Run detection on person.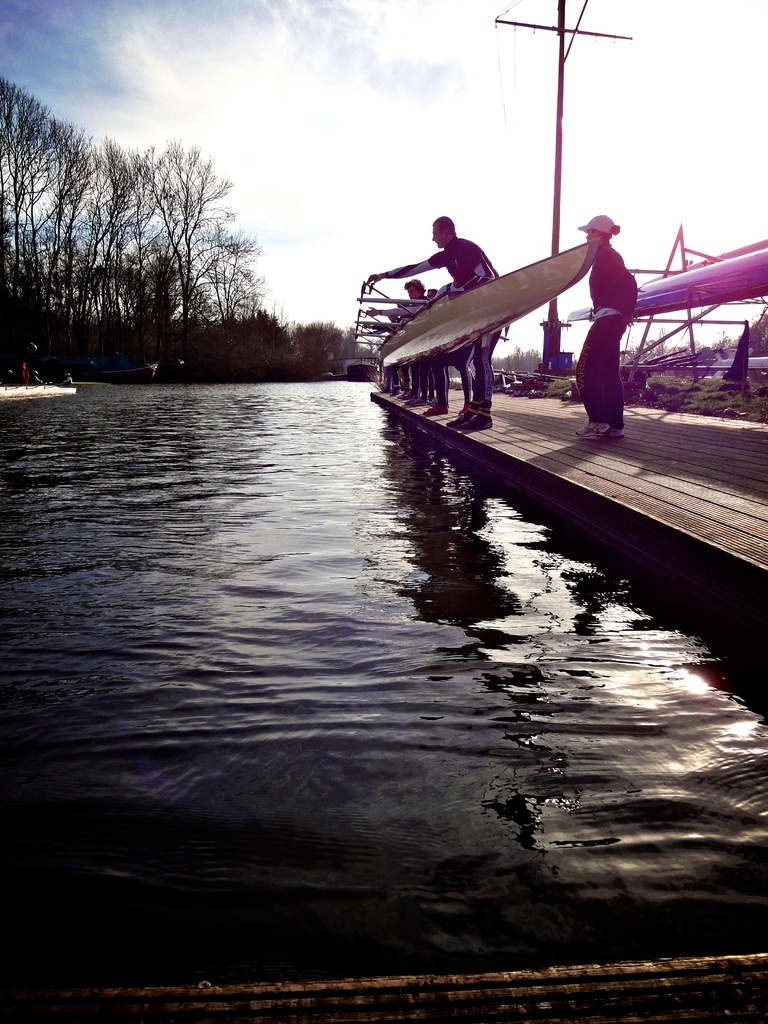
Result: 372,220,500,431.
